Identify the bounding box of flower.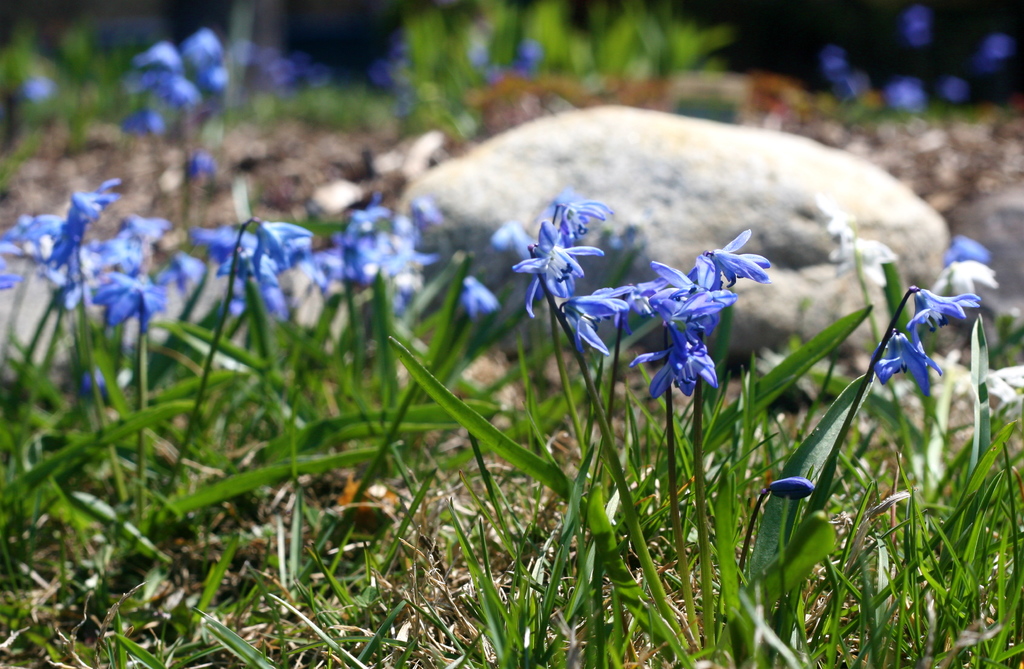
<bbox>768, 476, 820, 503</bbox>.
